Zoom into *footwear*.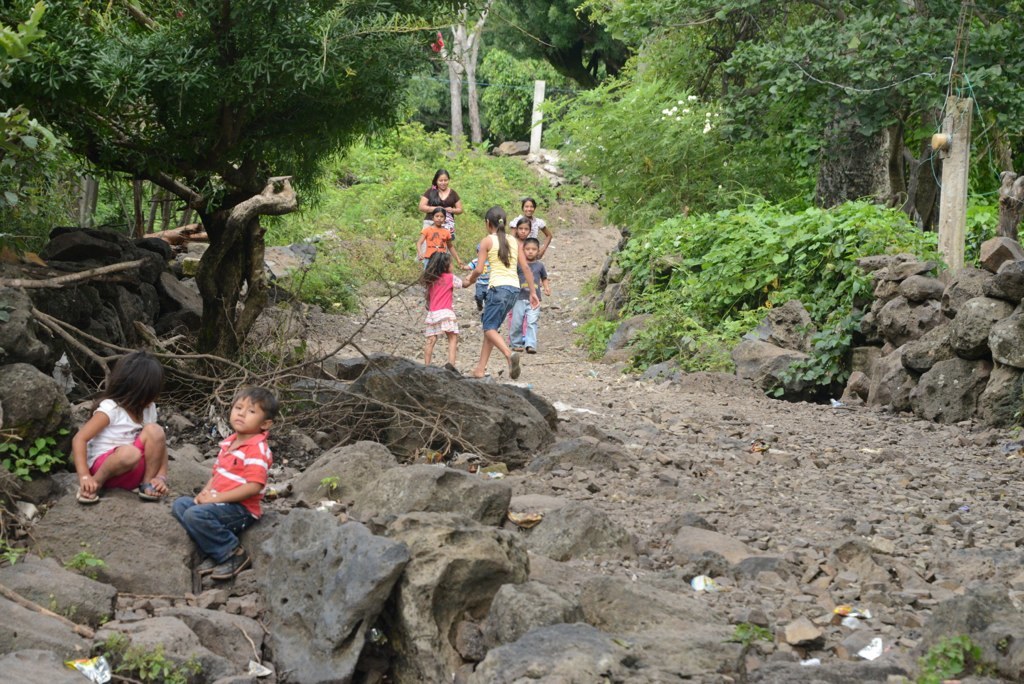
Zoom target: {"left": 511, "top": 345, "right": 524, "bottom": 350}.
